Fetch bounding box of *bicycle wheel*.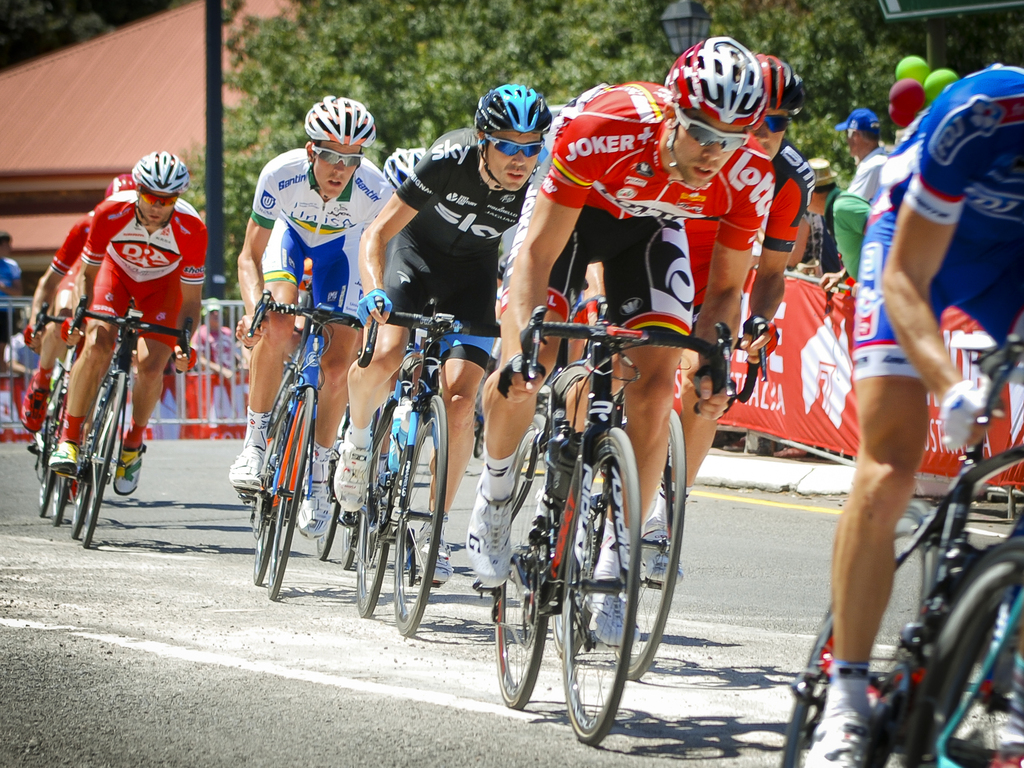
Bbox: (346,511,363,565).
